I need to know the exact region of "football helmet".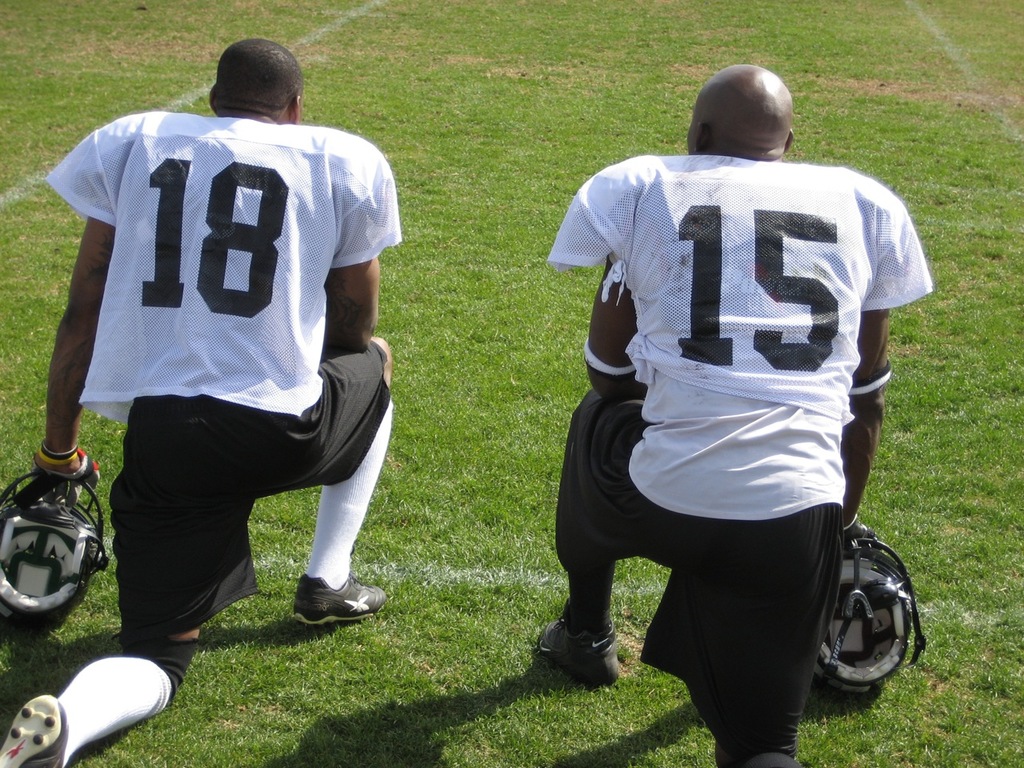
Region: [0,440,104,626].
